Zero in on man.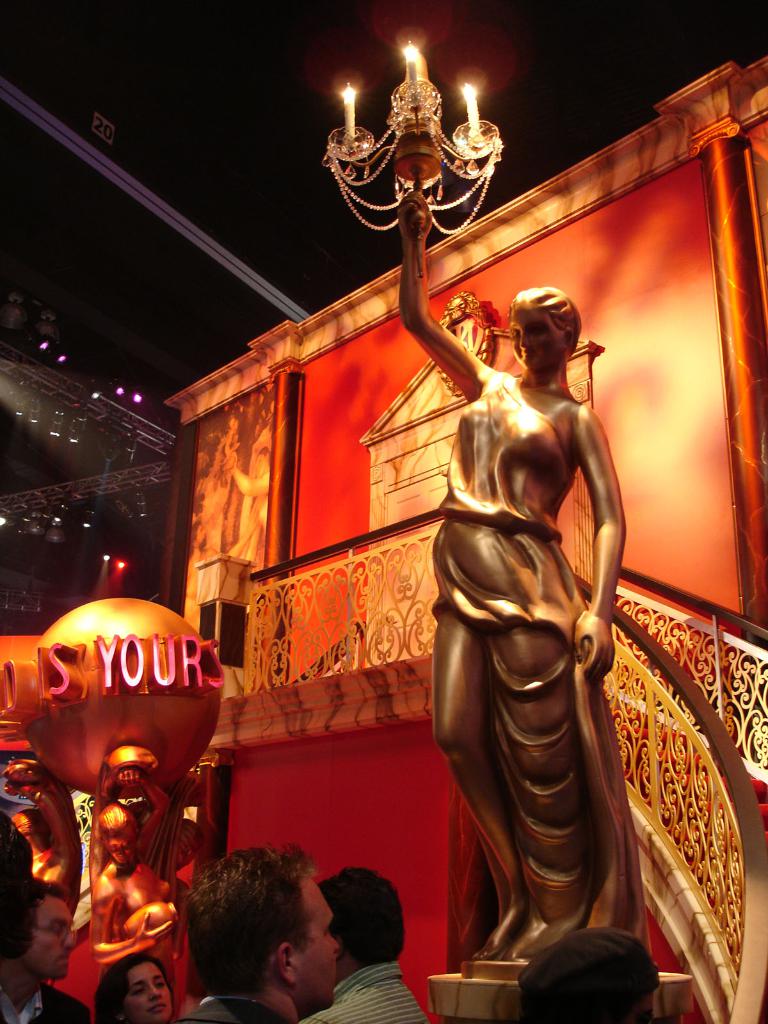
Zeroed in: 155, 854, 377, 1023.
